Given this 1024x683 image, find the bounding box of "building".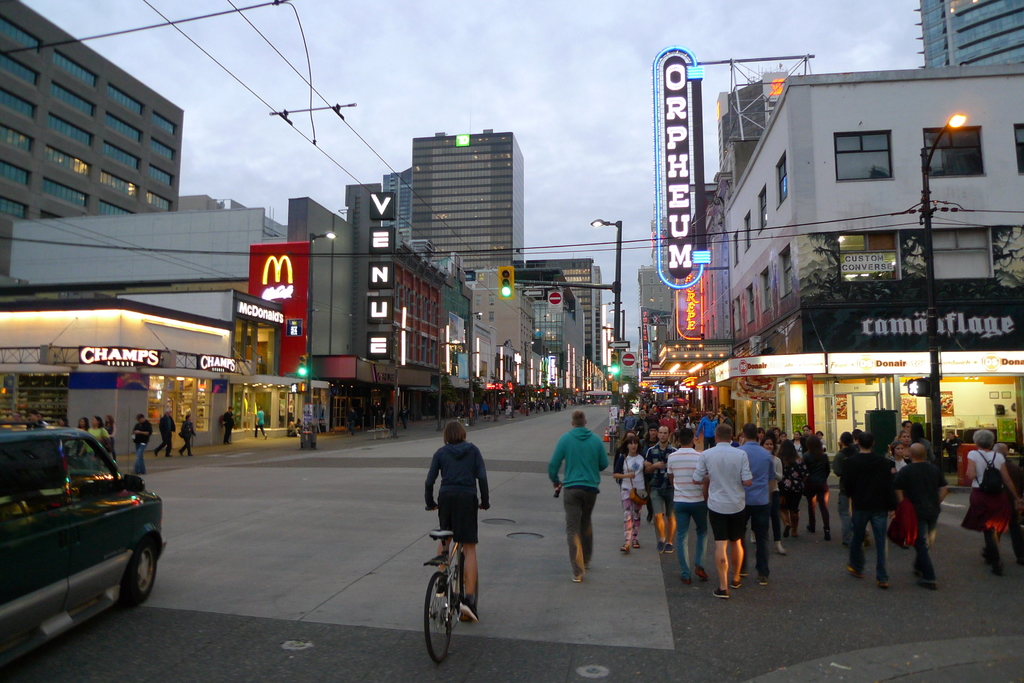
x1=516, y1=257, x2=602, y2=378.
